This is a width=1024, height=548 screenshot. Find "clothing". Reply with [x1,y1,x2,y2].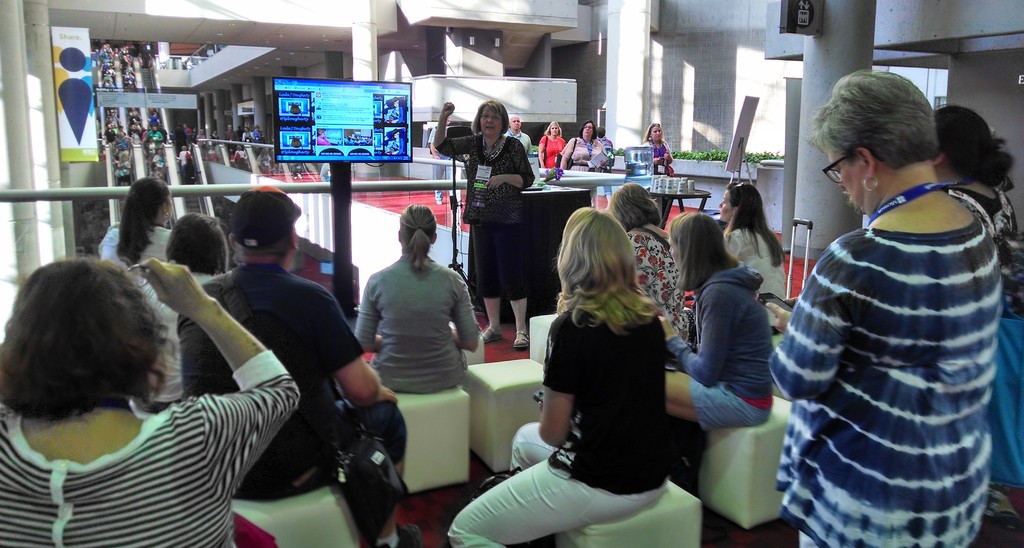
[540,133,566,168].
